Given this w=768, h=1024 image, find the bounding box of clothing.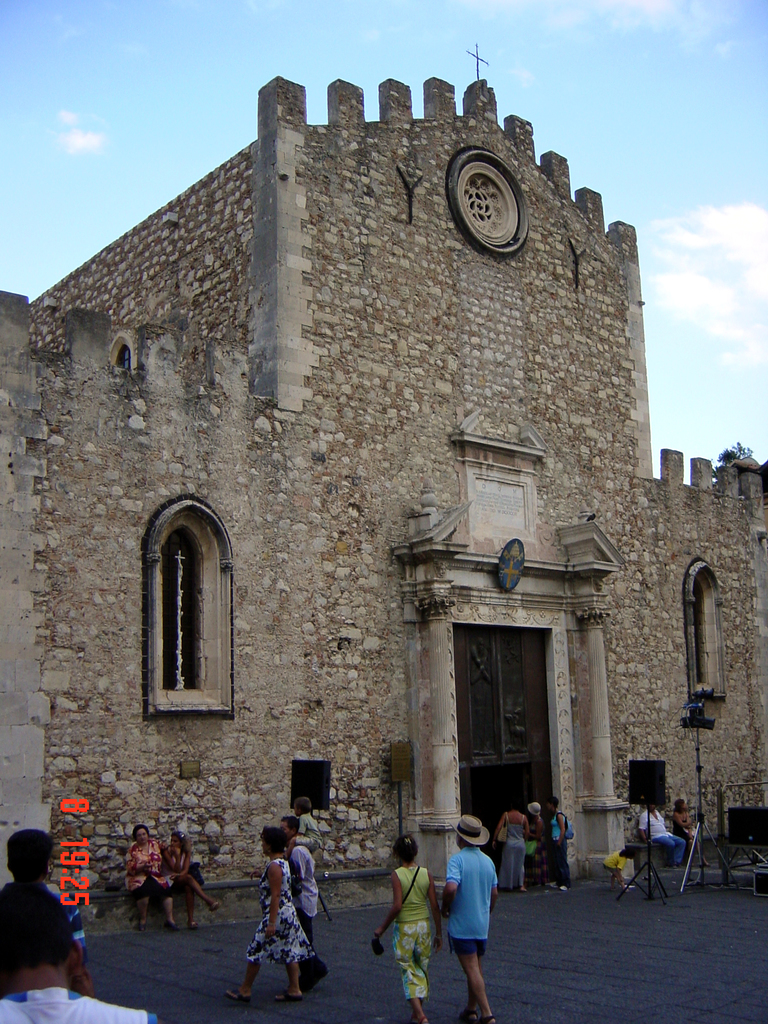
bbox=[632, 804, 691, 874].
